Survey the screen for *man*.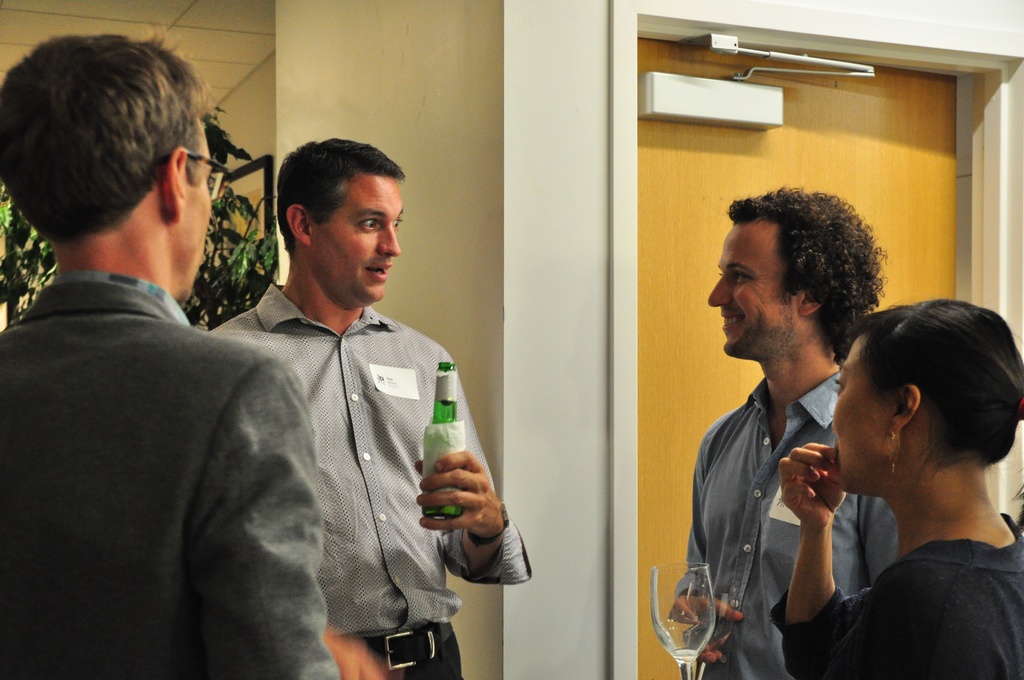
Survey found: (x1=204, y1=136, x2=527, y2=679).
